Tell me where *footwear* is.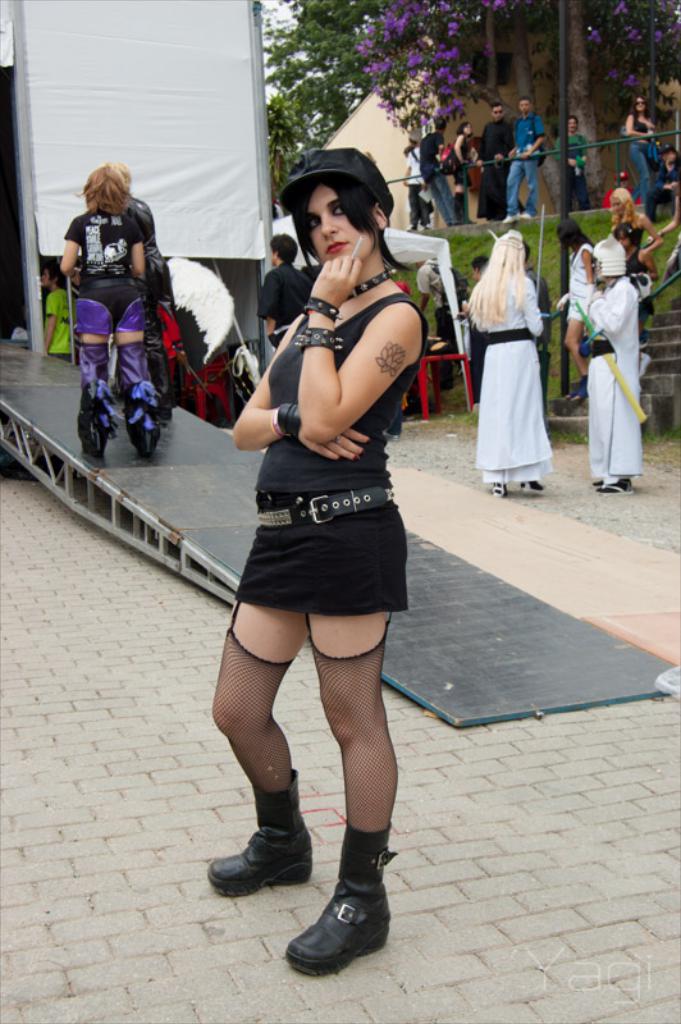
*footwear* is at 201, 767, 330, 905.
